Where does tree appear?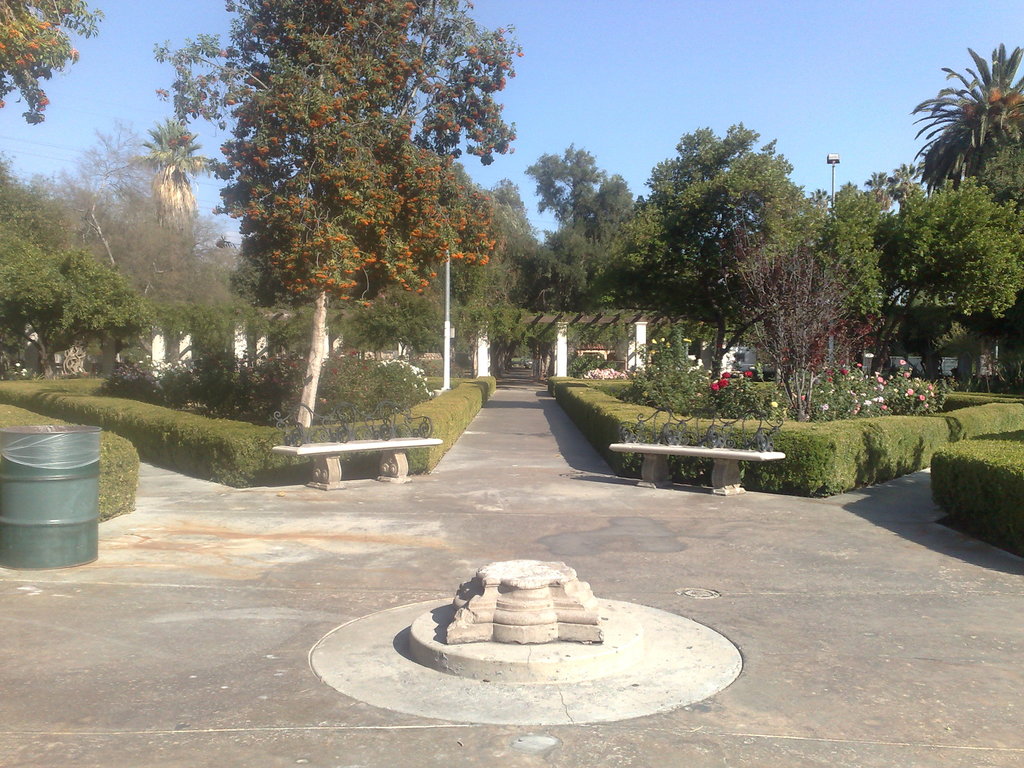
Appears at (920,36,1023,175).
